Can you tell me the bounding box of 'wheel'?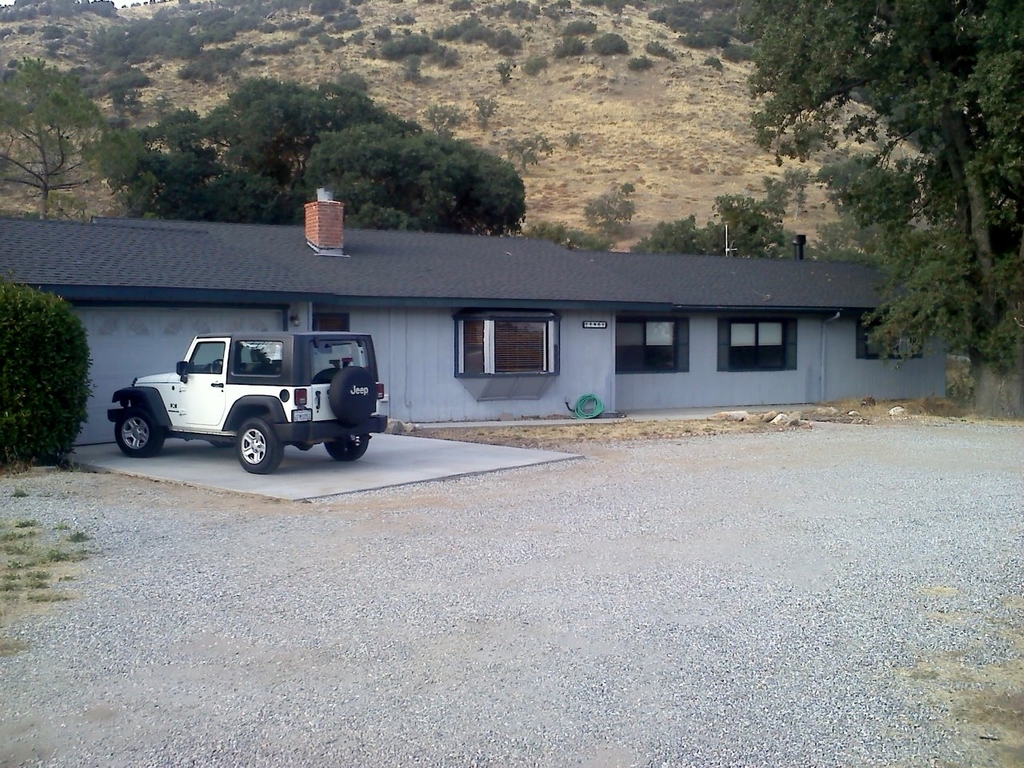
(209,441,229,447).
